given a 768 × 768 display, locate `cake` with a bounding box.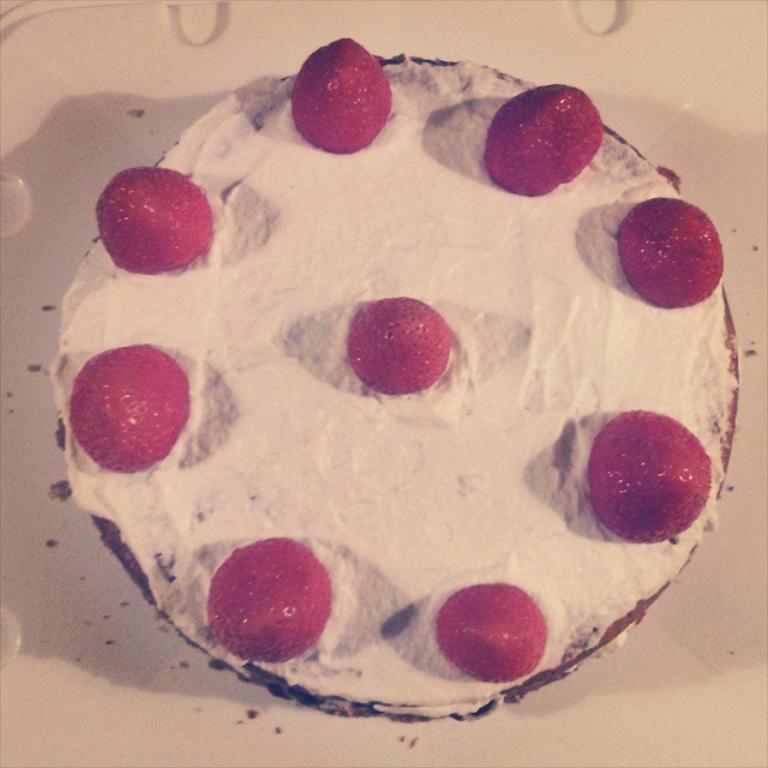
Located: (x1=50, y1=35, x2=726, y2=715).
